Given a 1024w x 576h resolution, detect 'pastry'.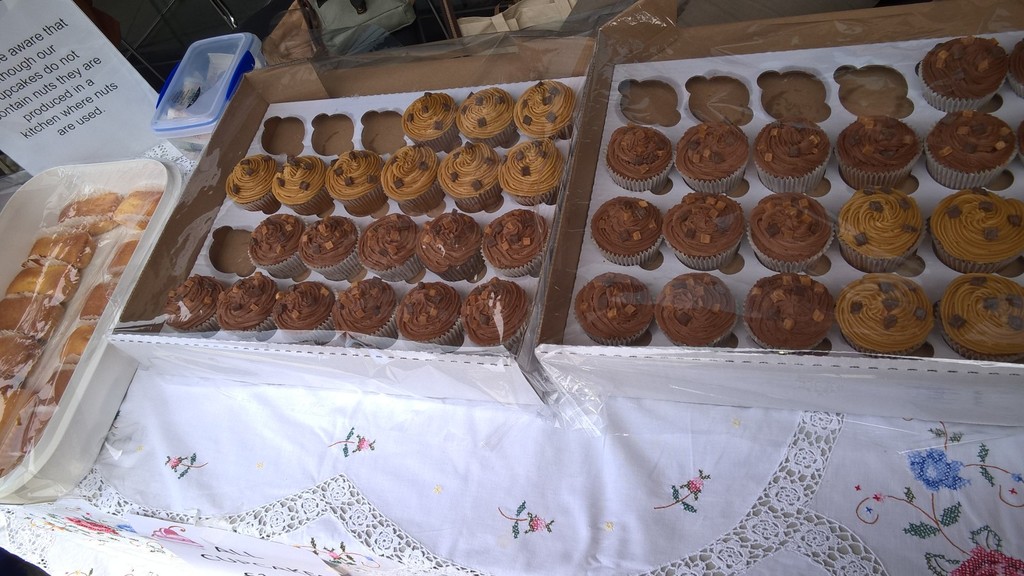
215,273,275,340.
